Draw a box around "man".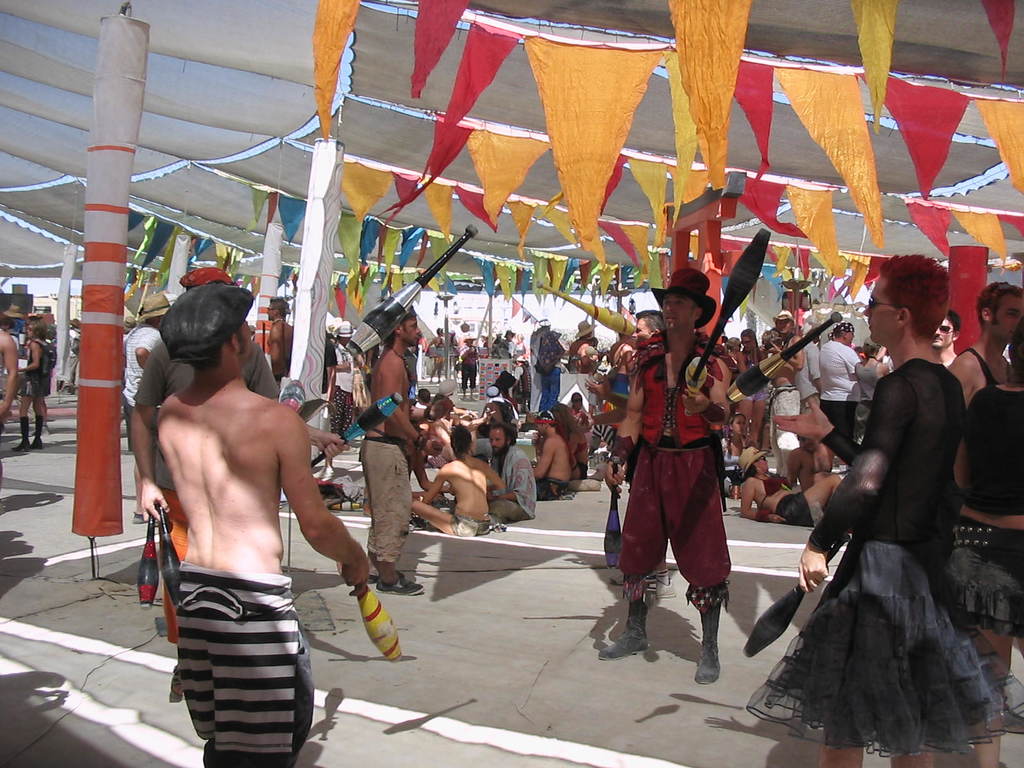
<region>530, 410, 572, 502</region>.
